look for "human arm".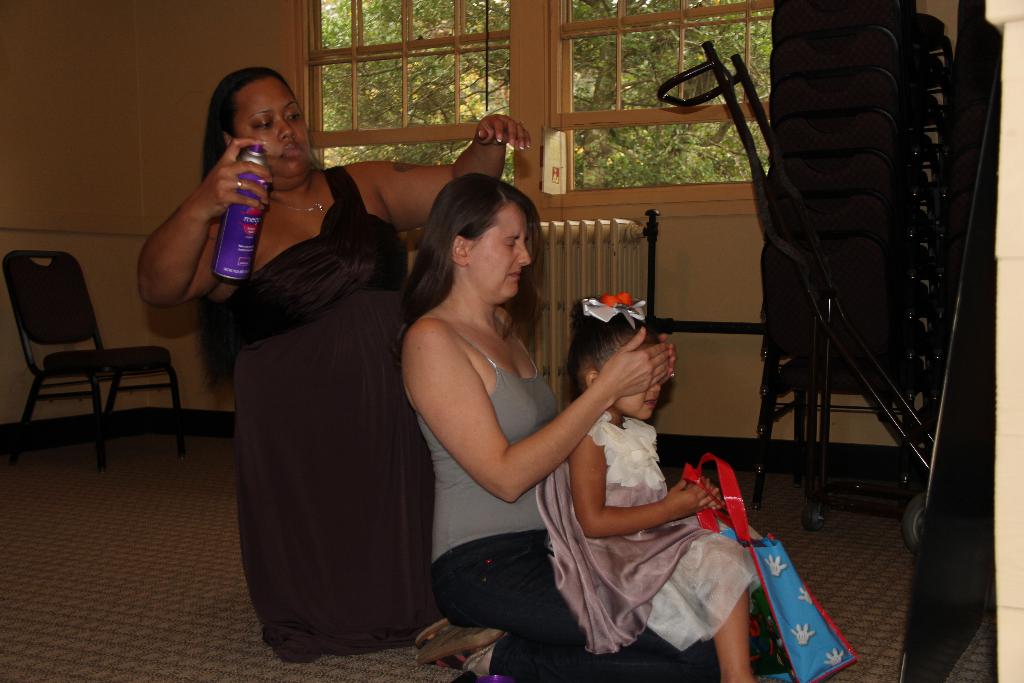
Found: [left=565, top=434, right=723, bottom=539].
